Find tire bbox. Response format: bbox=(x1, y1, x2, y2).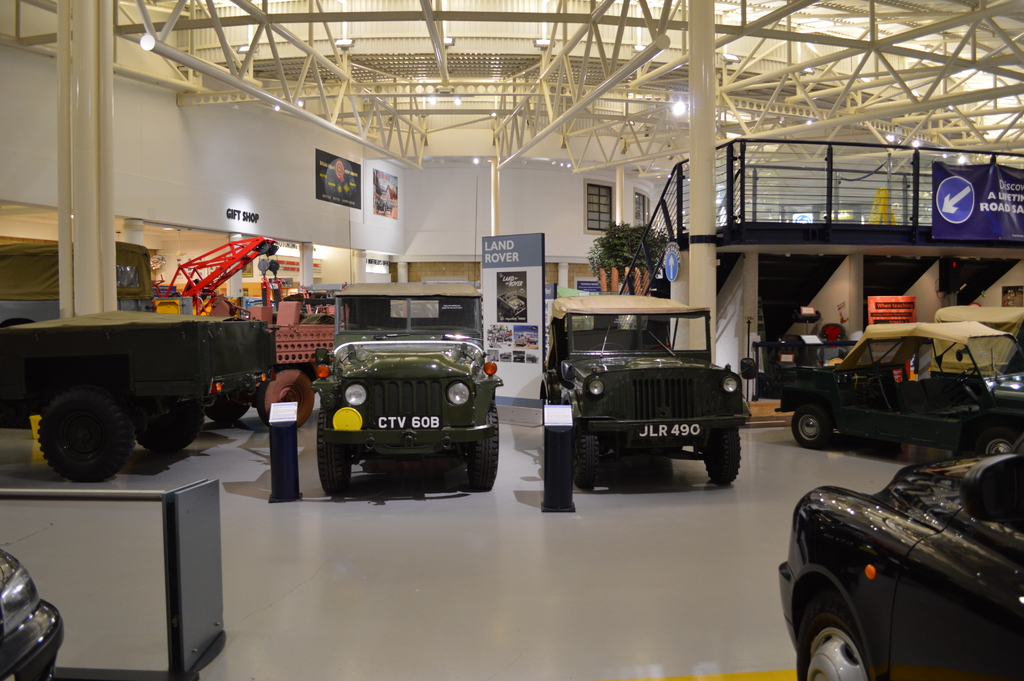
bbox=(574, 430, 600, 489).
